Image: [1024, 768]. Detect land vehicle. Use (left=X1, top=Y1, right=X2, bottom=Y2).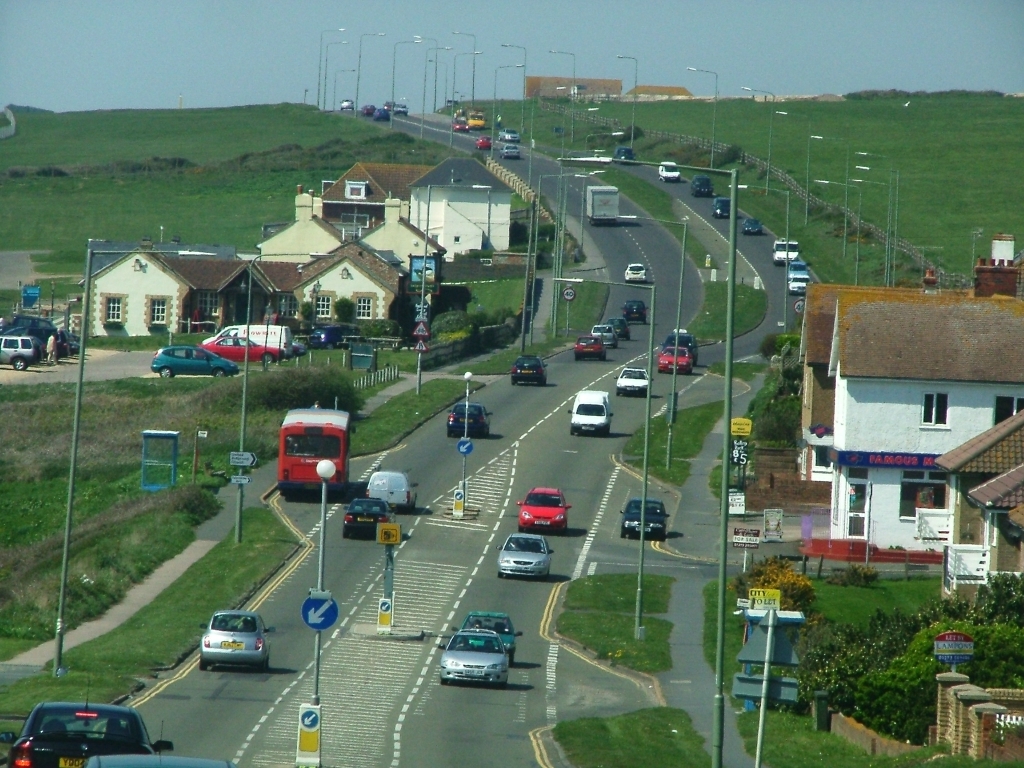
(left=786, top=273, right=813, bottom=296).
